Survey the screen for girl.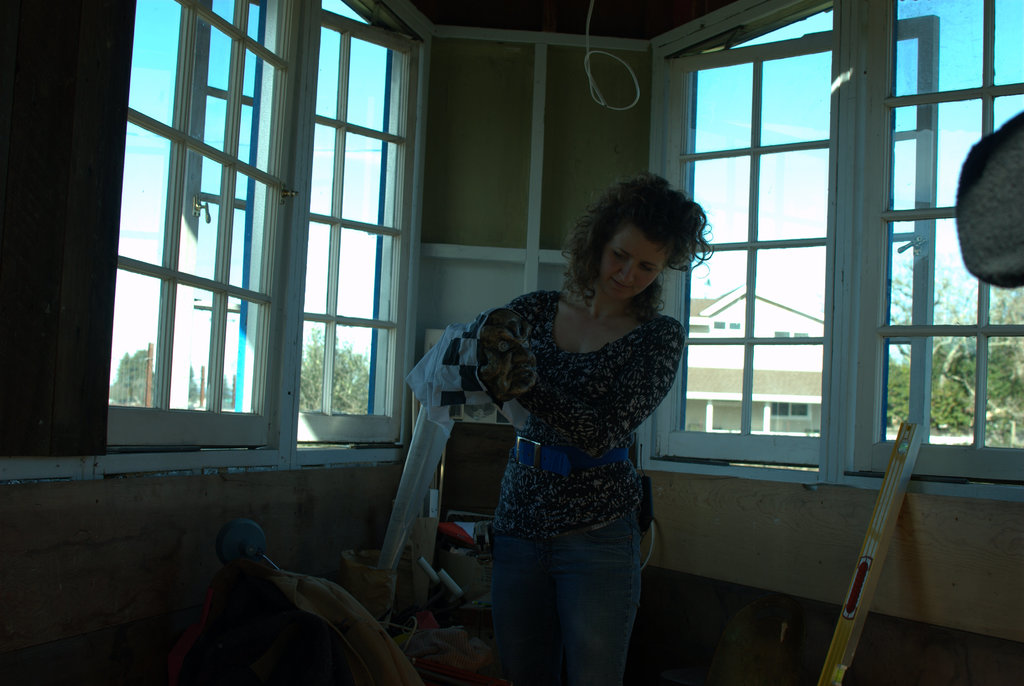
Survey found: bbox(410, 165, 712, 685).
